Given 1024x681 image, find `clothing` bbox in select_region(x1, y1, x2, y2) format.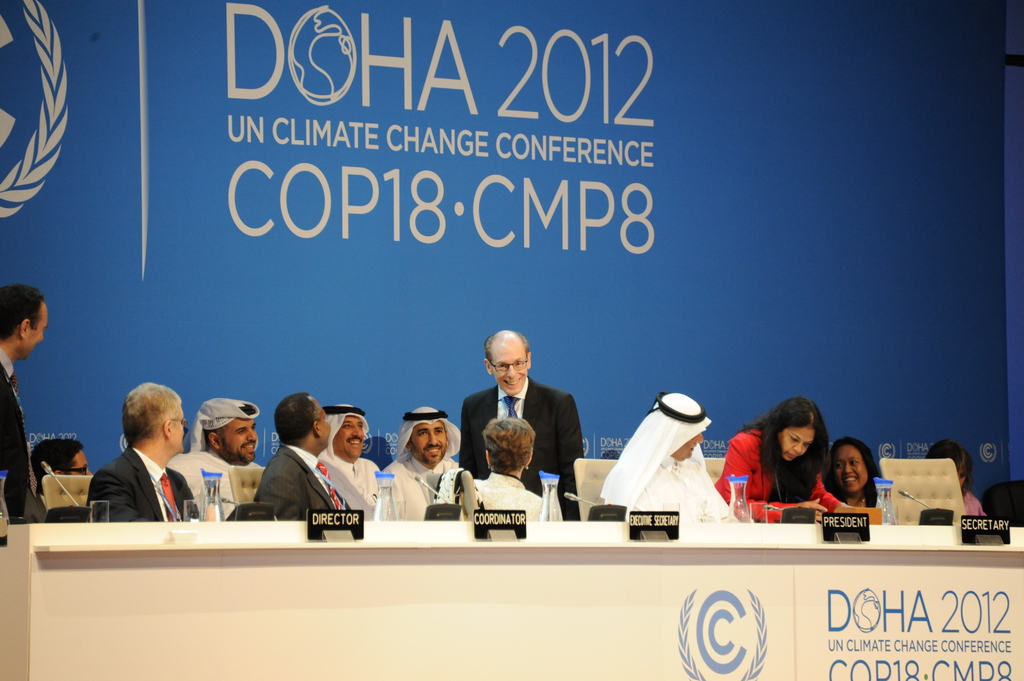
select_region(0, 349, 26, 521).
